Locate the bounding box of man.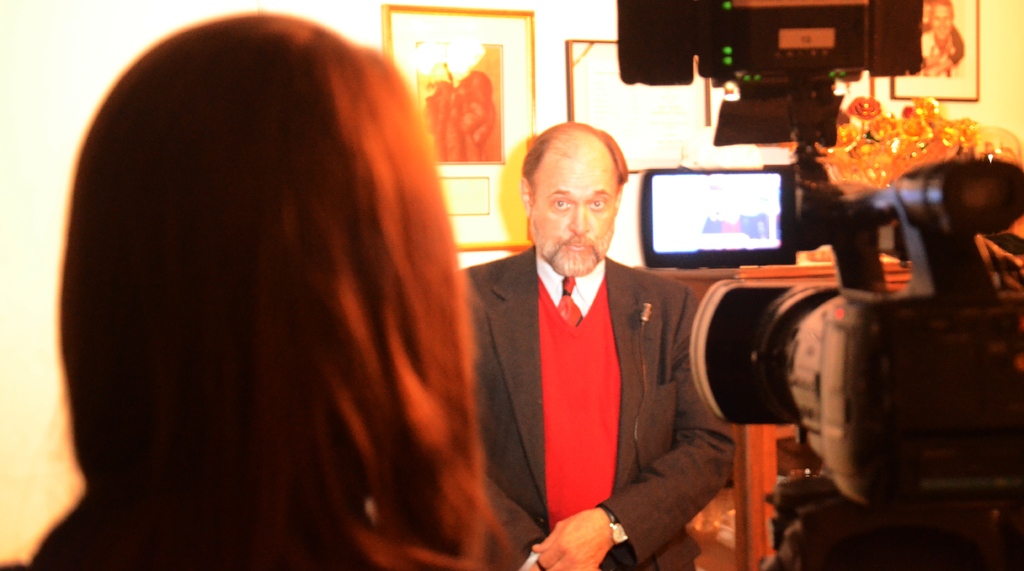
Bounding box: x1=458 y1=117 x2=741 y2=563.
